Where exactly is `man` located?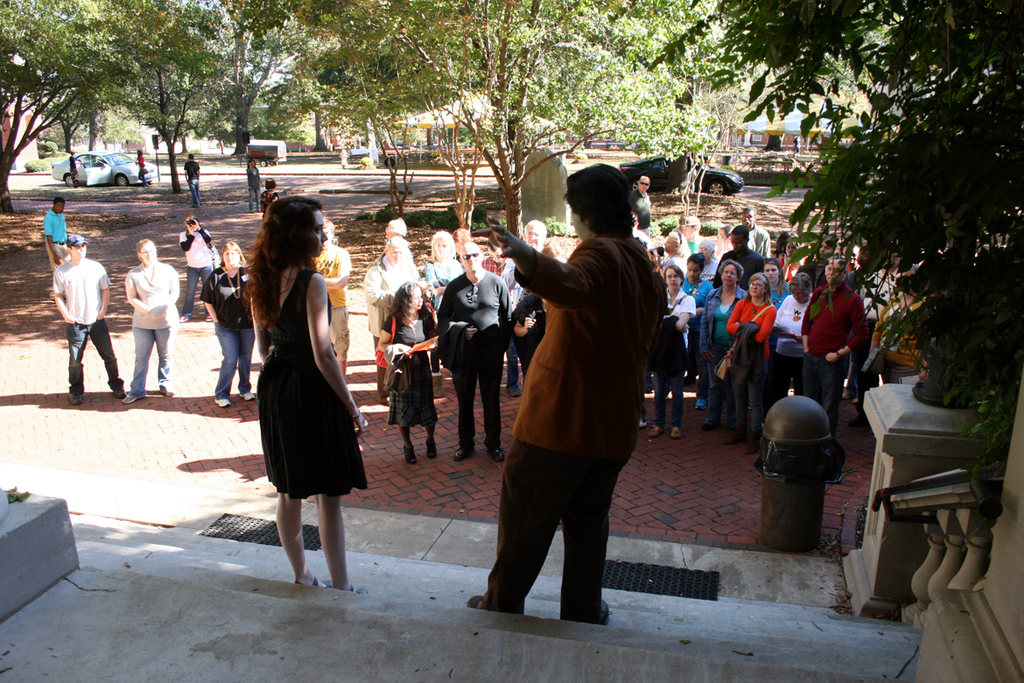
Its bounding box is (730, 207, 774, 254).
